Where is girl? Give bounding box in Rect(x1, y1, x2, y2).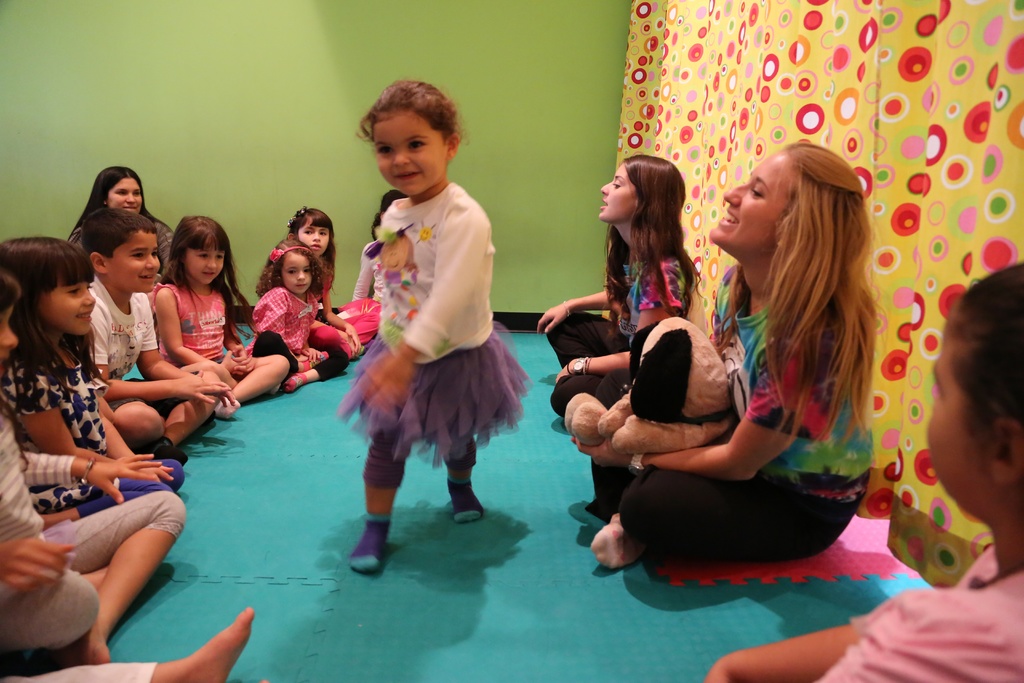
Rect(278, 204, 368, 373).
